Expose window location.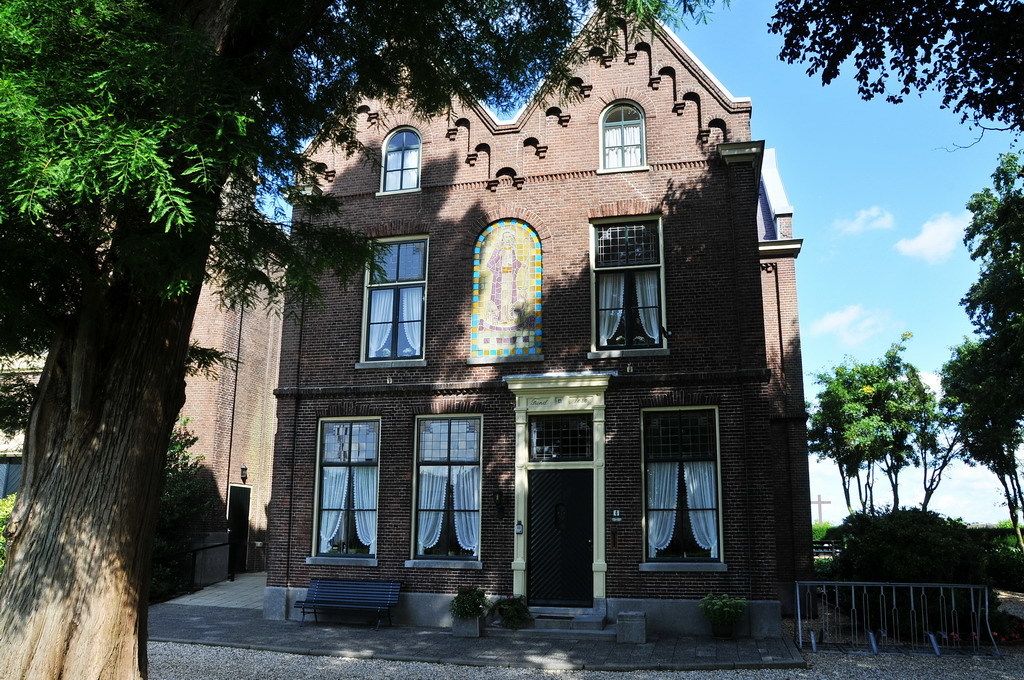
Exposed at 585,212,670,365.
